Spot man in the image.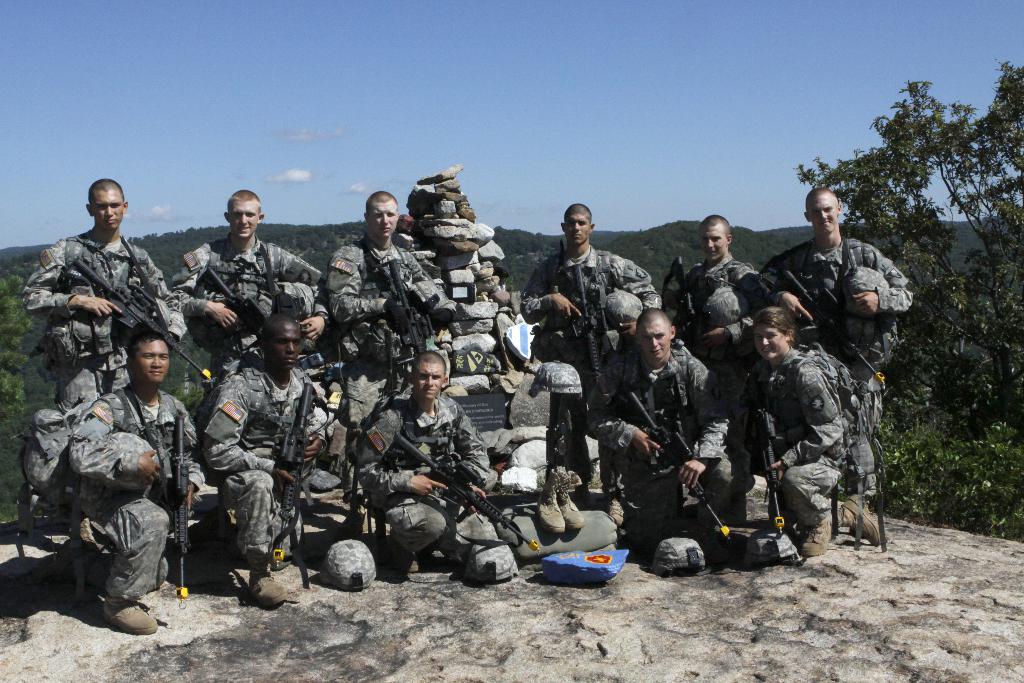
man found at {"x1": 671, "y1": 219, "x2": 755, "y2": 345}.
